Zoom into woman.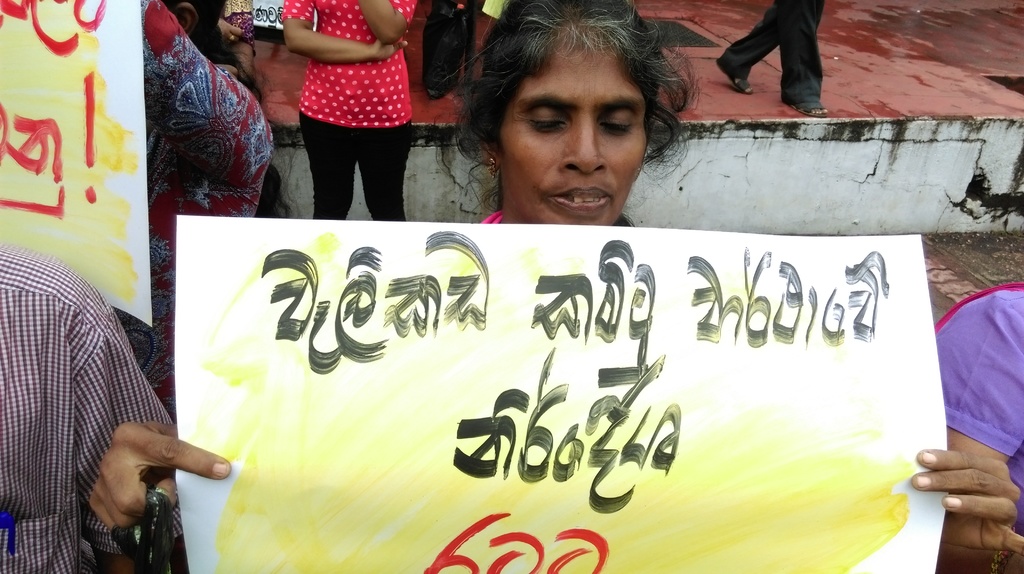
Zoom target: bbox=(273, 0, 422, 217).
